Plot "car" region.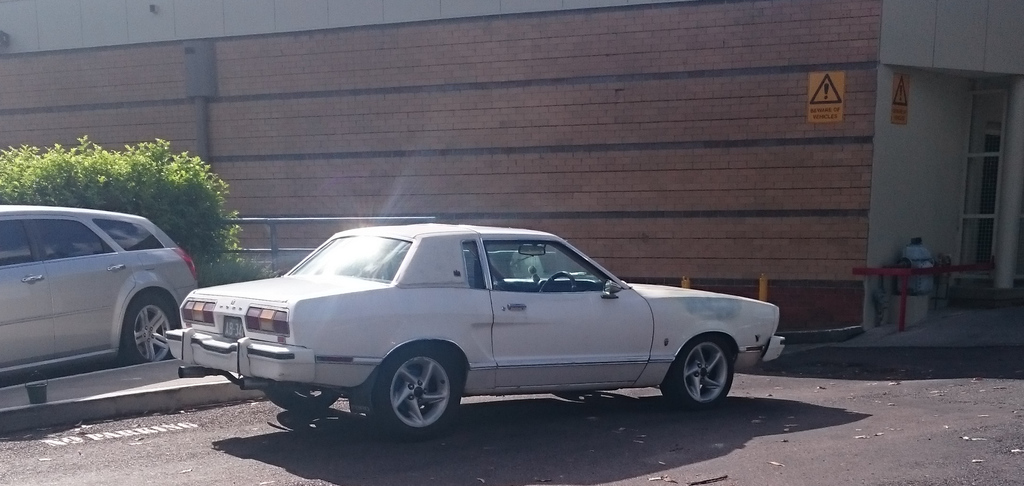
Plotted at (164, 221, 788, 436).
